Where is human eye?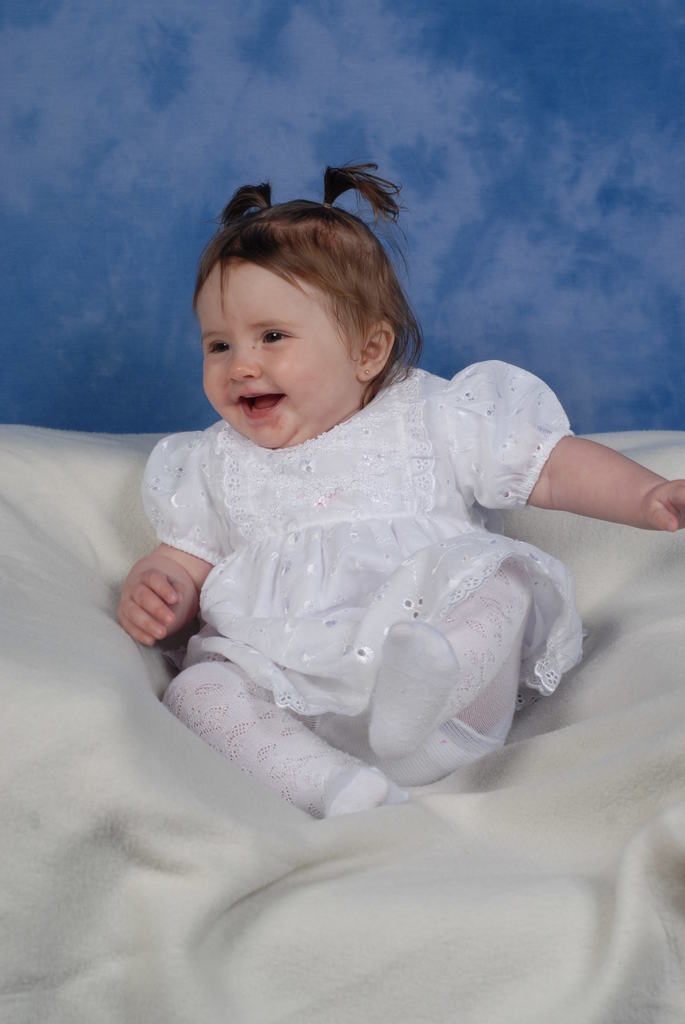
region(257, 321, 294, 346).
